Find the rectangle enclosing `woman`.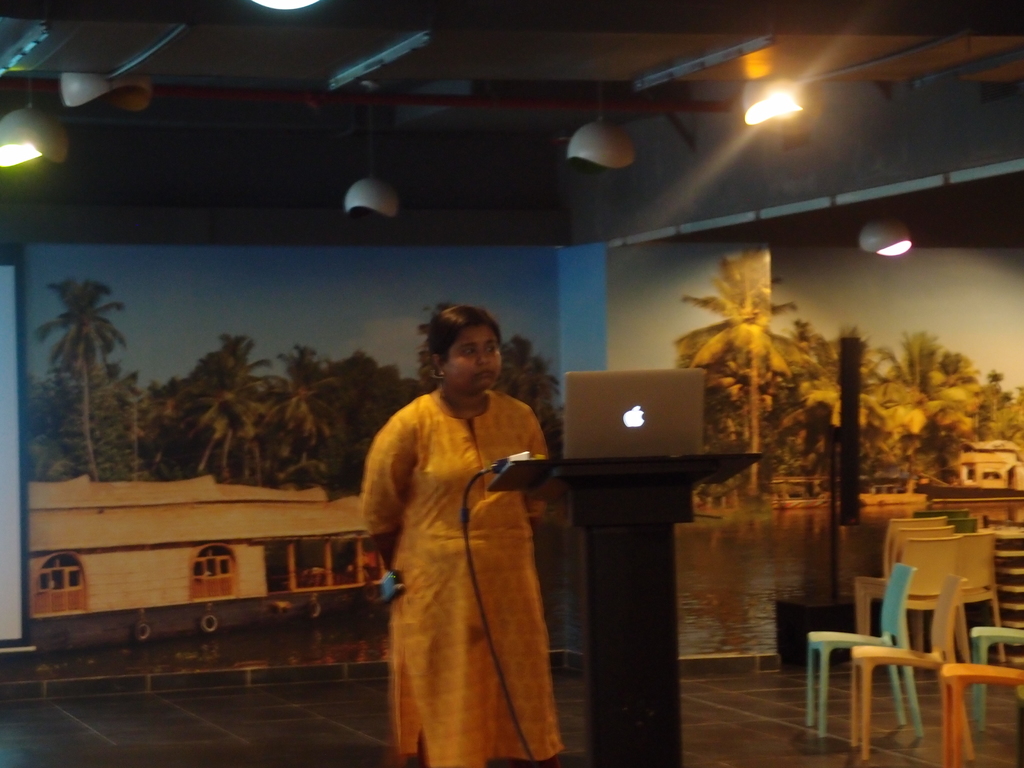
(333, 294, 564, 765).
